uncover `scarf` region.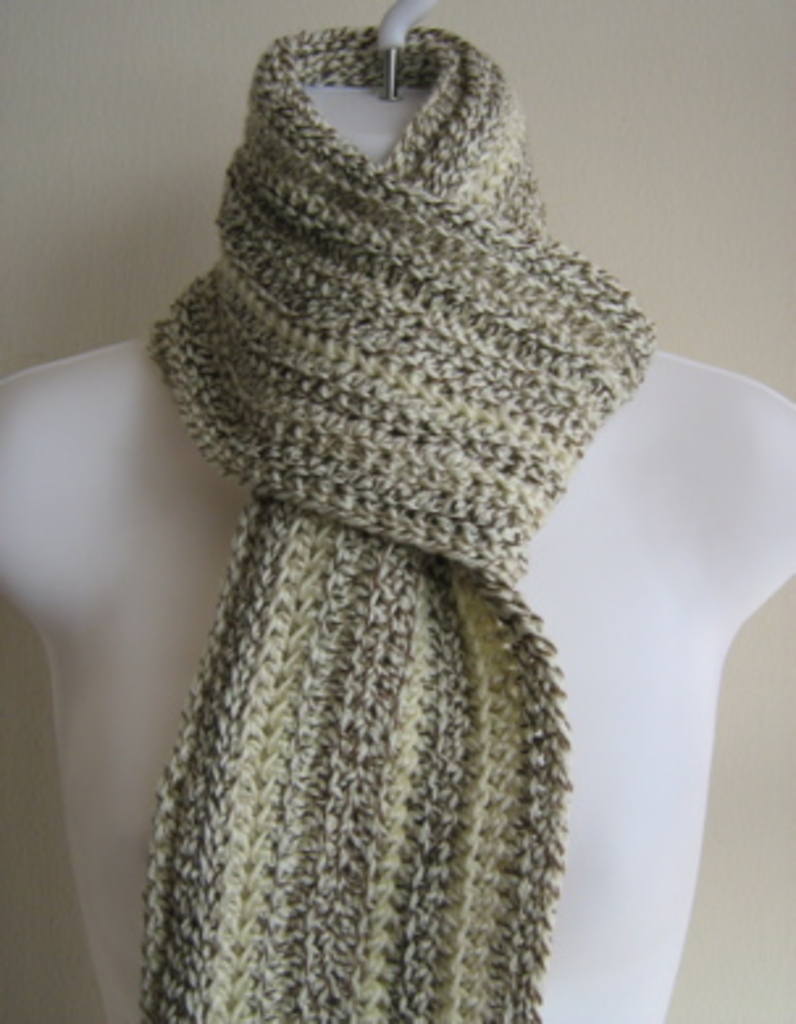
Uncovered: <box>142,21,657,1021</box>.
